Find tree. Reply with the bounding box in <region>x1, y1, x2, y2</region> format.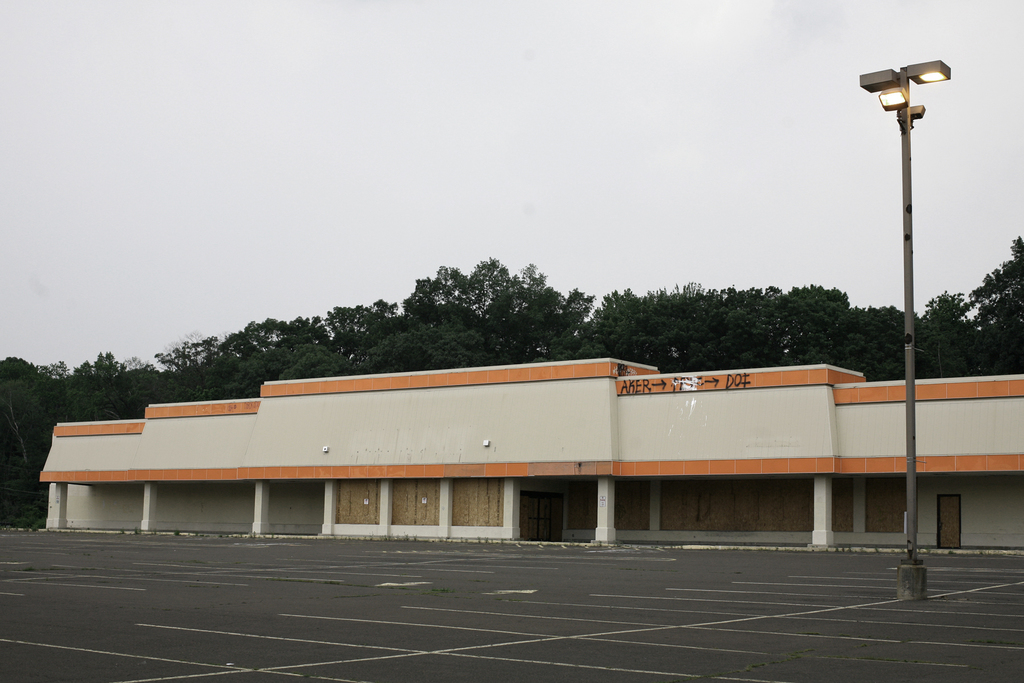
<region>653, 275, 718, 372</region>.
